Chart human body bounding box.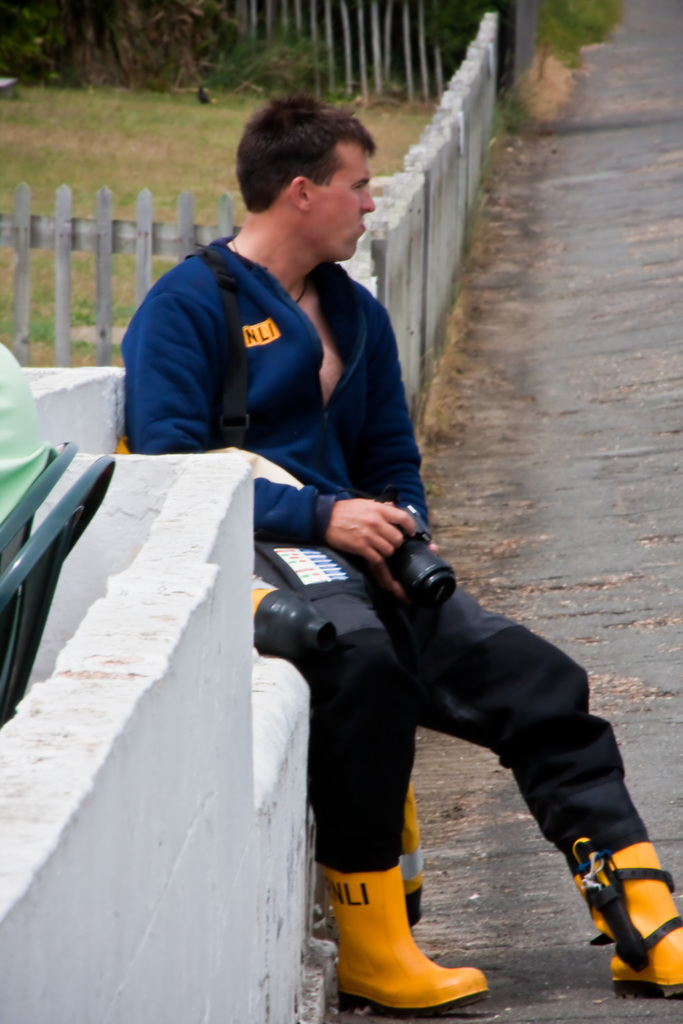
Charted: left=0, top=337, right=50, bottom=525.
